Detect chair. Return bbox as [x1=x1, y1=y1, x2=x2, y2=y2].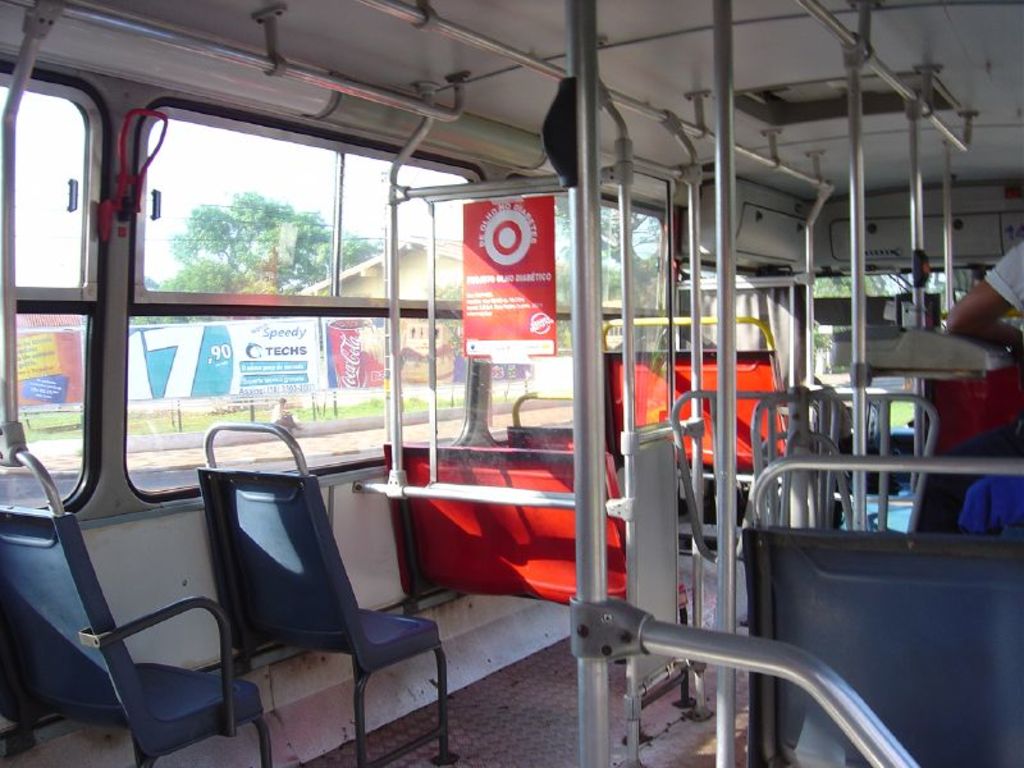
[x1=0, y1=420, x2=274, y2=767].
